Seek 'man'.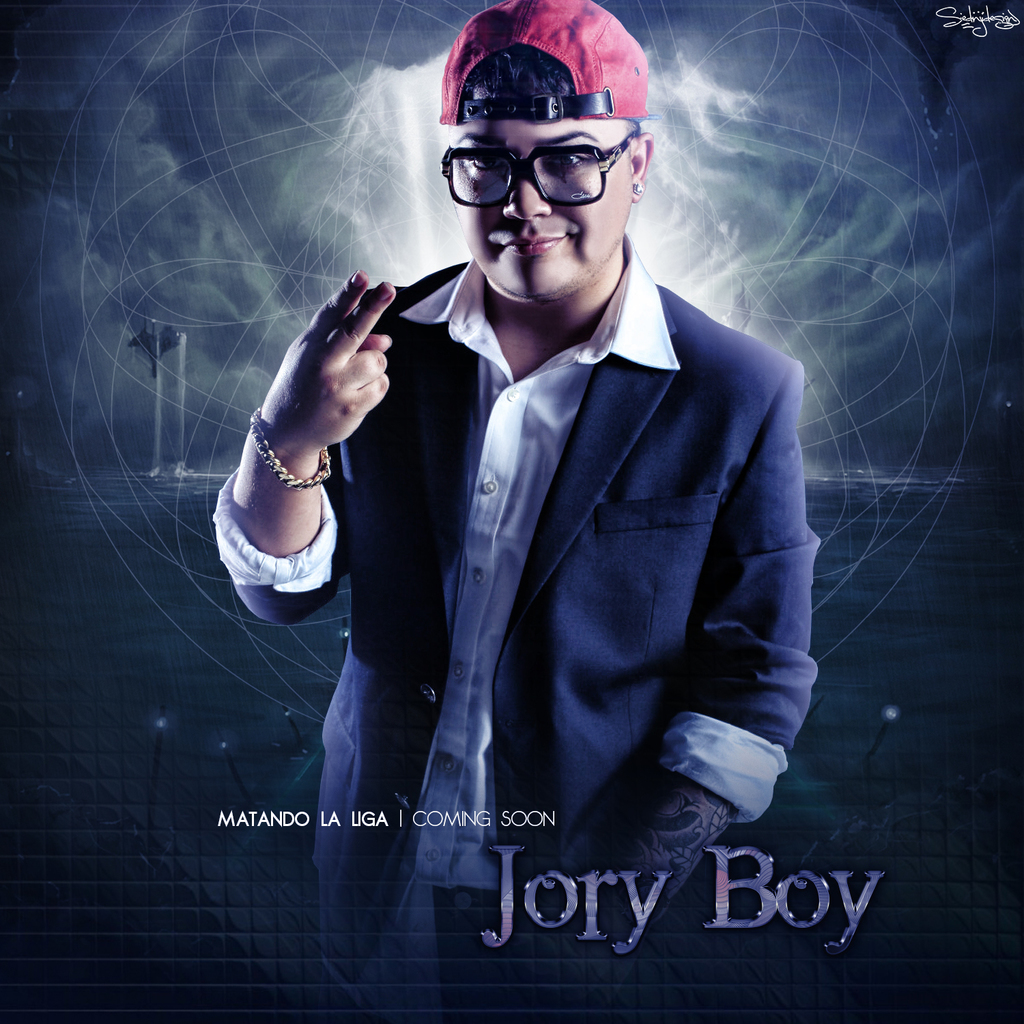
bbox=[299, 59, 836, 988].
